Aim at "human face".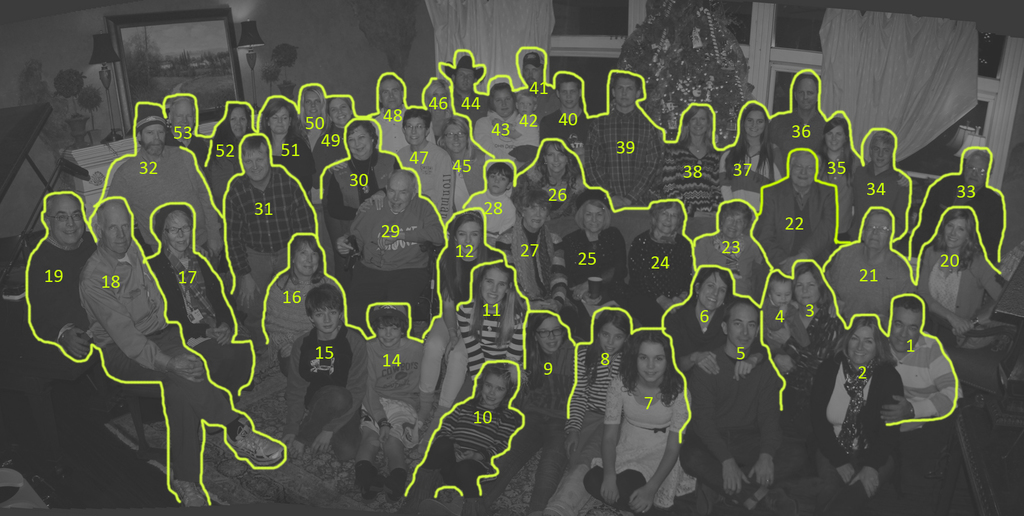
Aimed at [546, 145, 568, 176].
